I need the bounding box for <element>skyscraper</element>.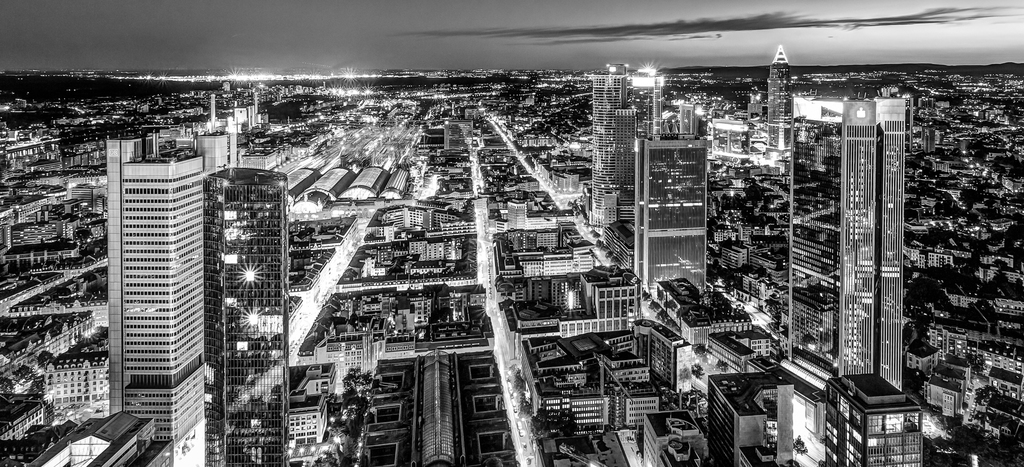
Here it is: 765/42/794/152.
